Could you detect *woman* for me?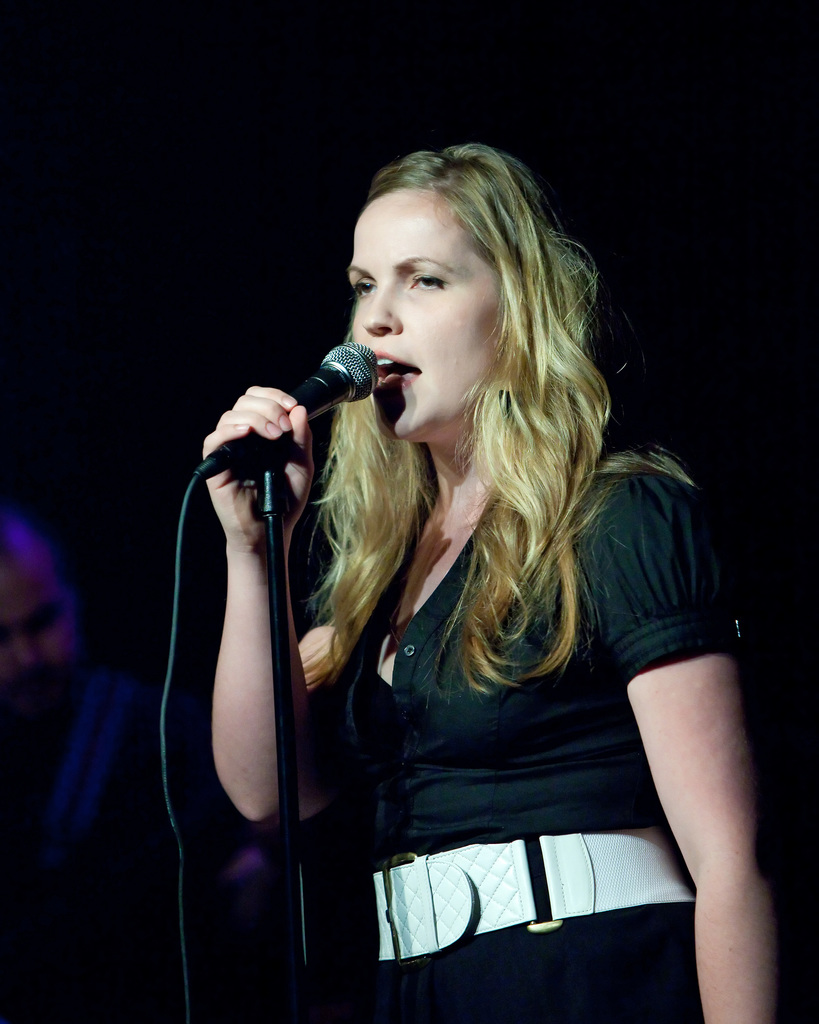
Detection result: bbox=(180, 92, 722, 1023).
